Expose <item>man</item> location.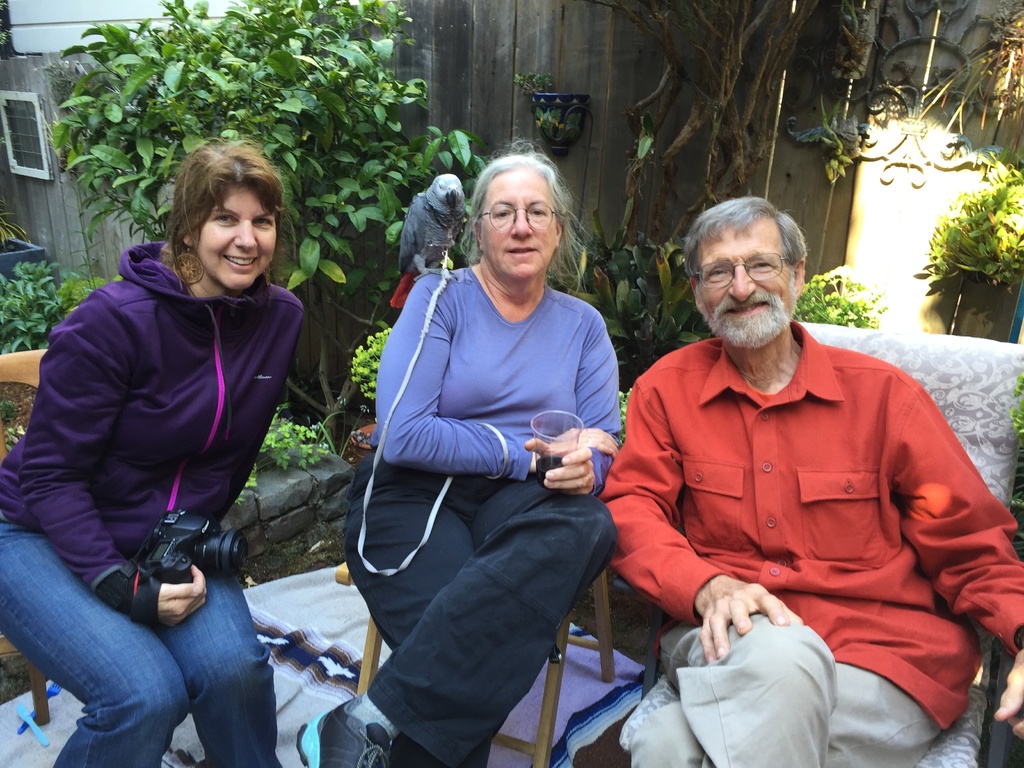
Exposed at (left=558, top=154, right=982, bottom=767).
